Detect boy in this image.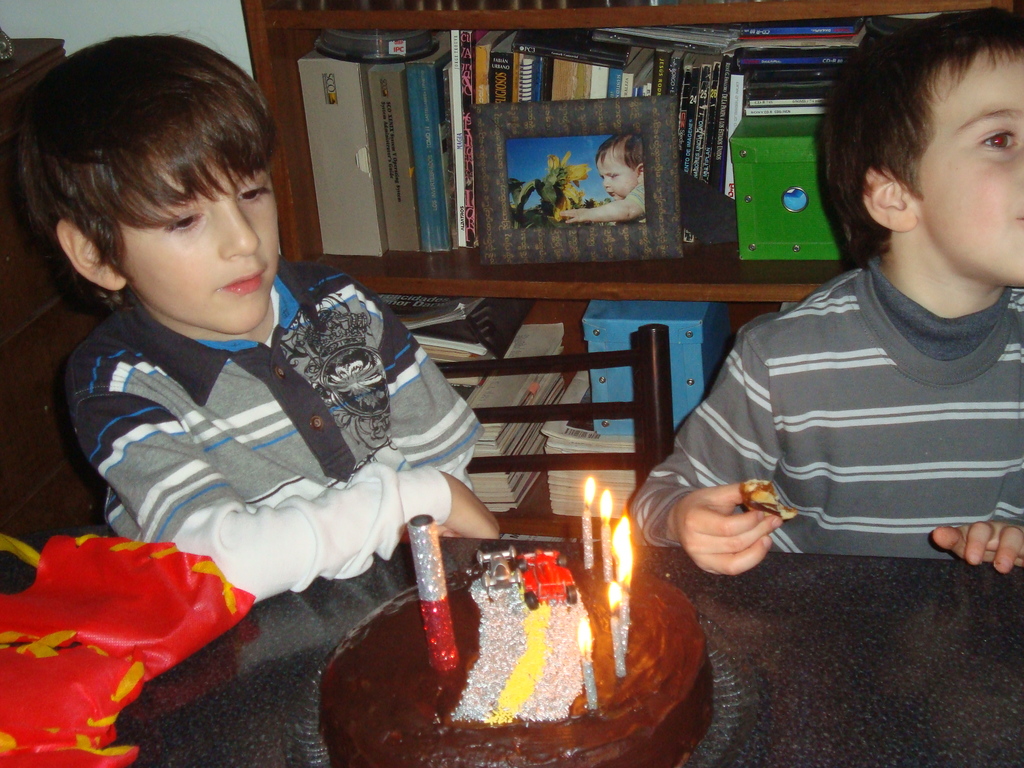
Detection: locate(33, 56, 448, 648).
